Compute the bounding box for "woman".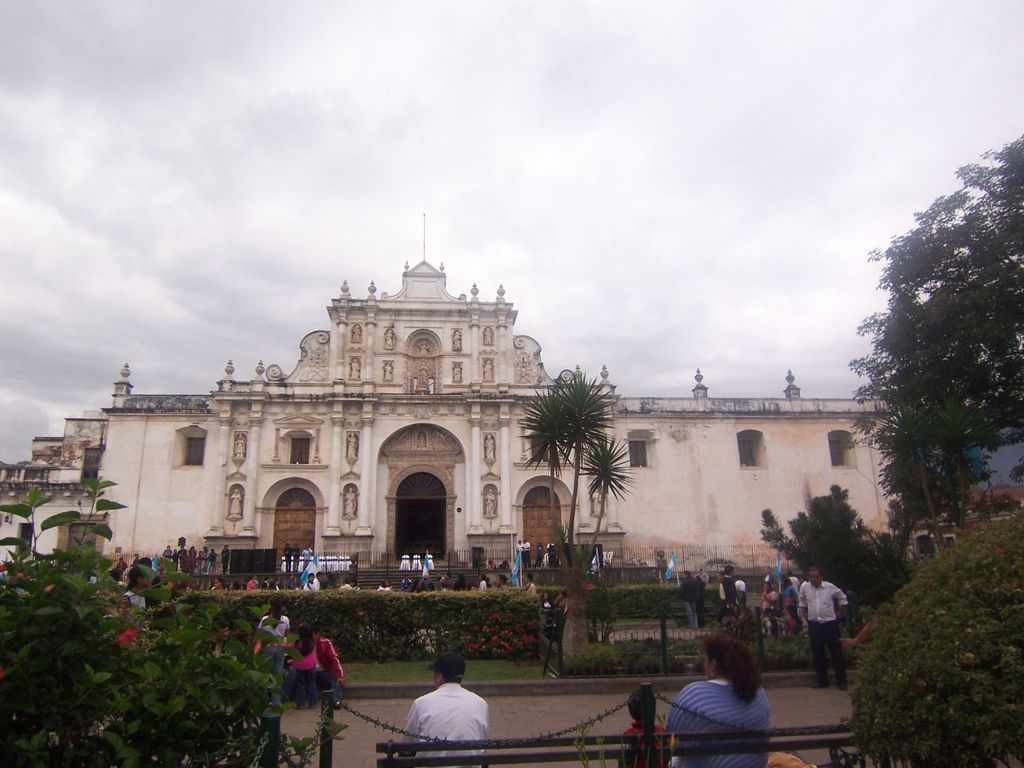
<bbox>667, 642, 782, 756</bbox>.
